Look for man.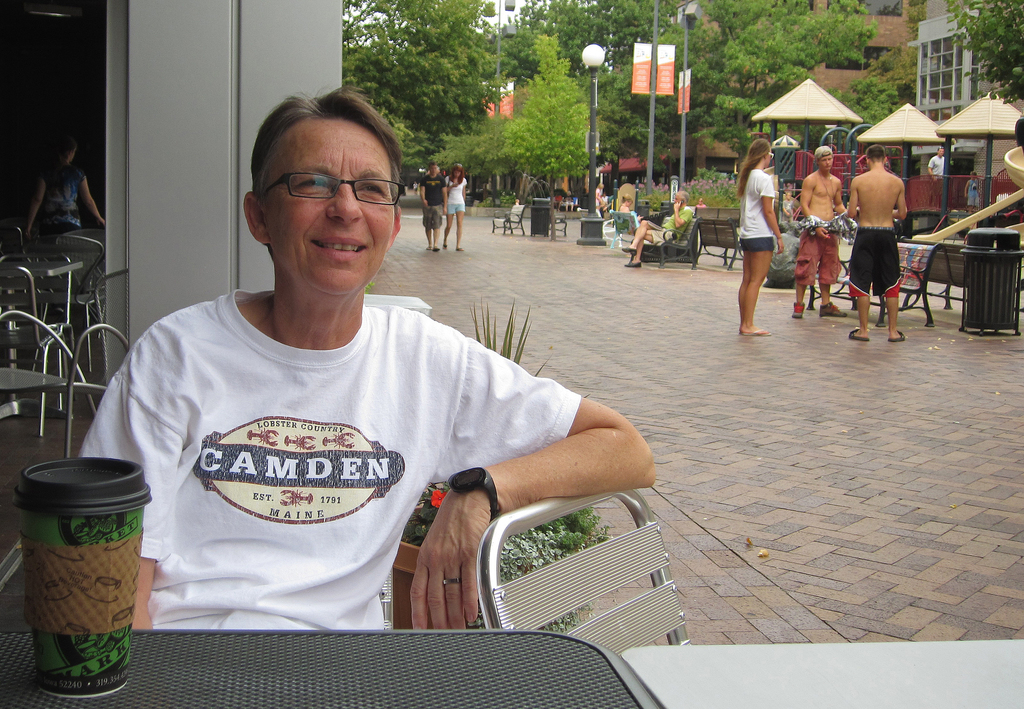
Found: box(788, 147, 852, 318).
